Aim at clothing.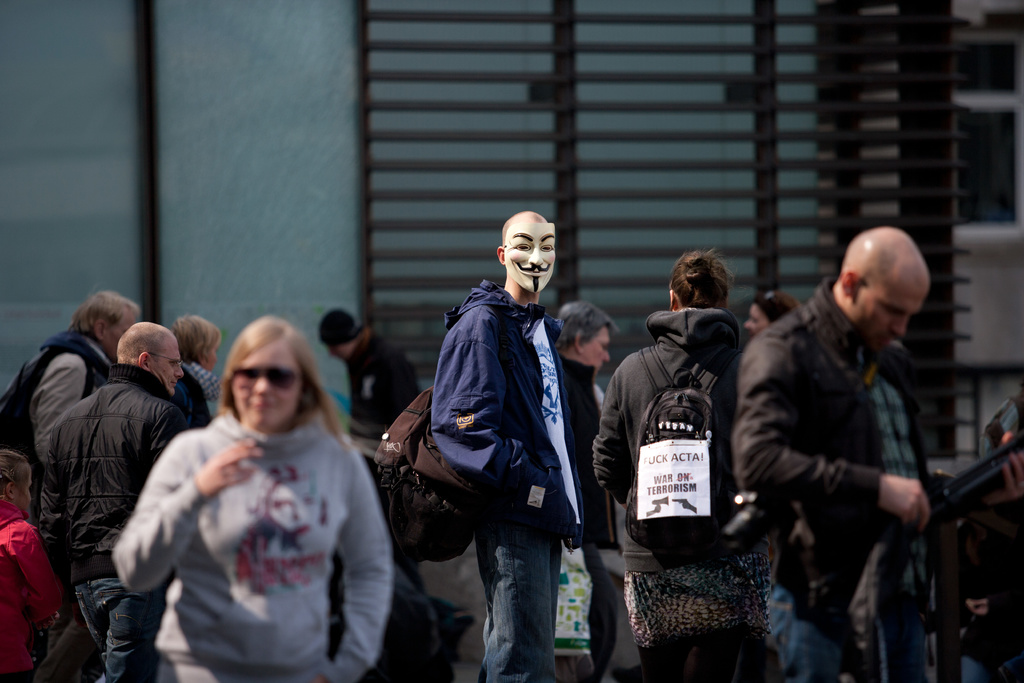
Aimed at x1=0, y1=502, x2=59, y2=682.
